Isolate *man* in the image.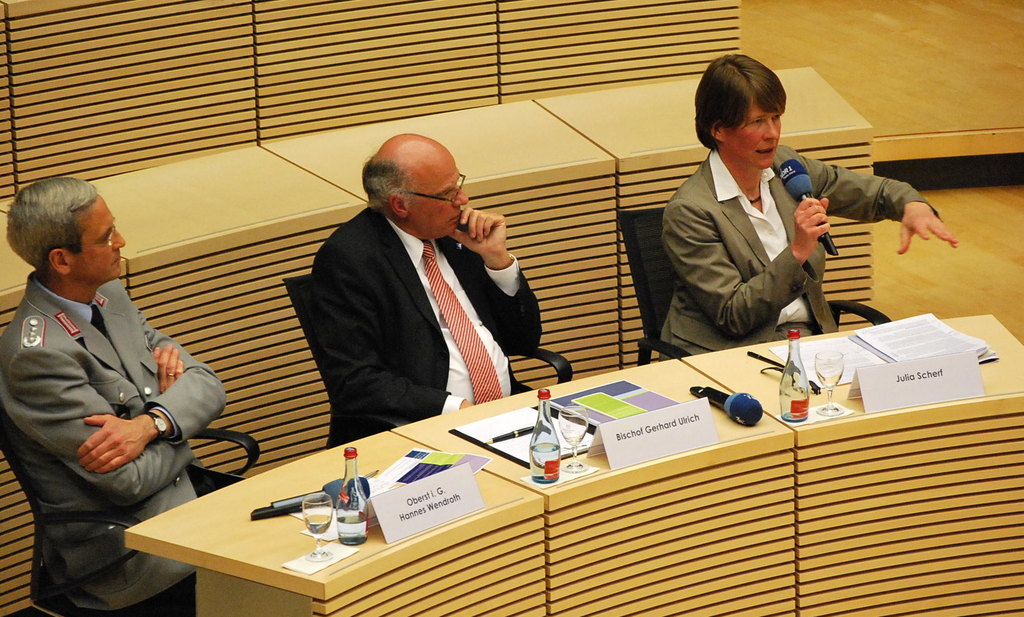
Isolated region: left=11, top=167, right=217, bottom=590.
